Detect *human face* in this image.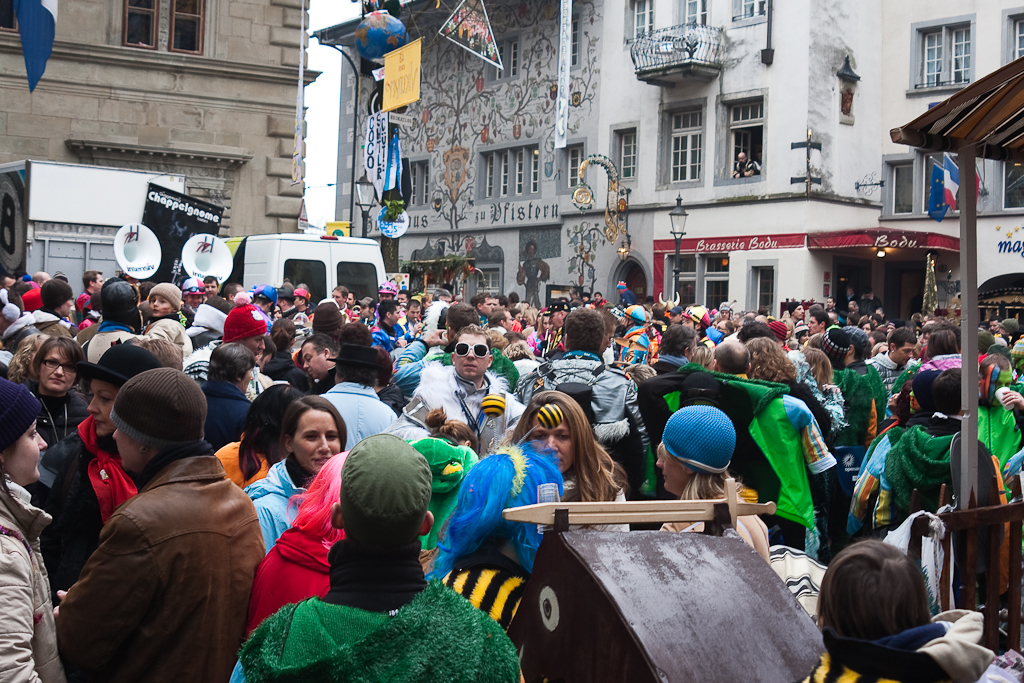
Detection: {"left": 480, "top": 297, "right": 492, "bottom": 317}.
